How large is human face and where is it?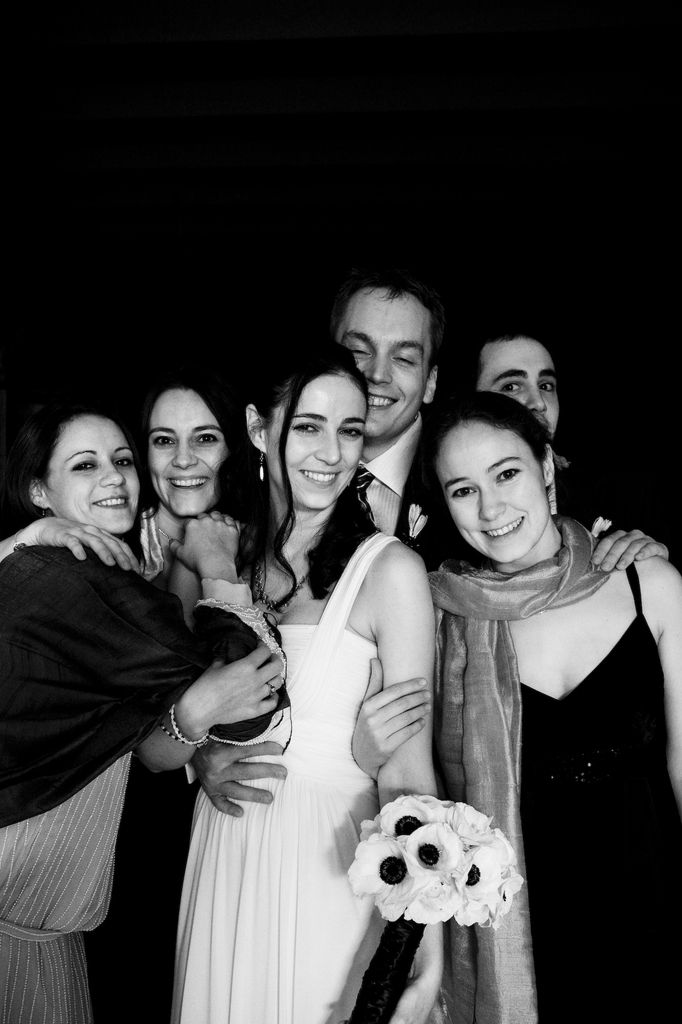
Bounding box: 49,416,136,535.
